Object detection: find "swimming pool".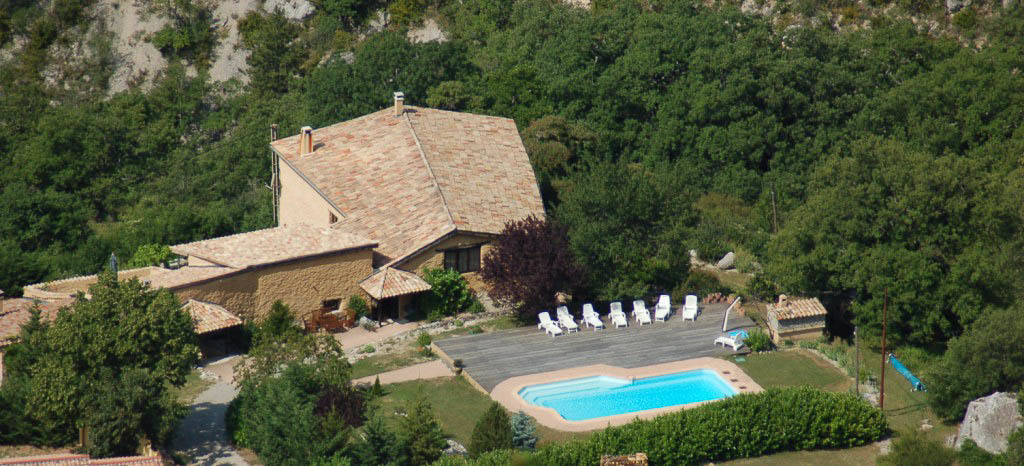
bbox=(517, 367, 733, 421).
